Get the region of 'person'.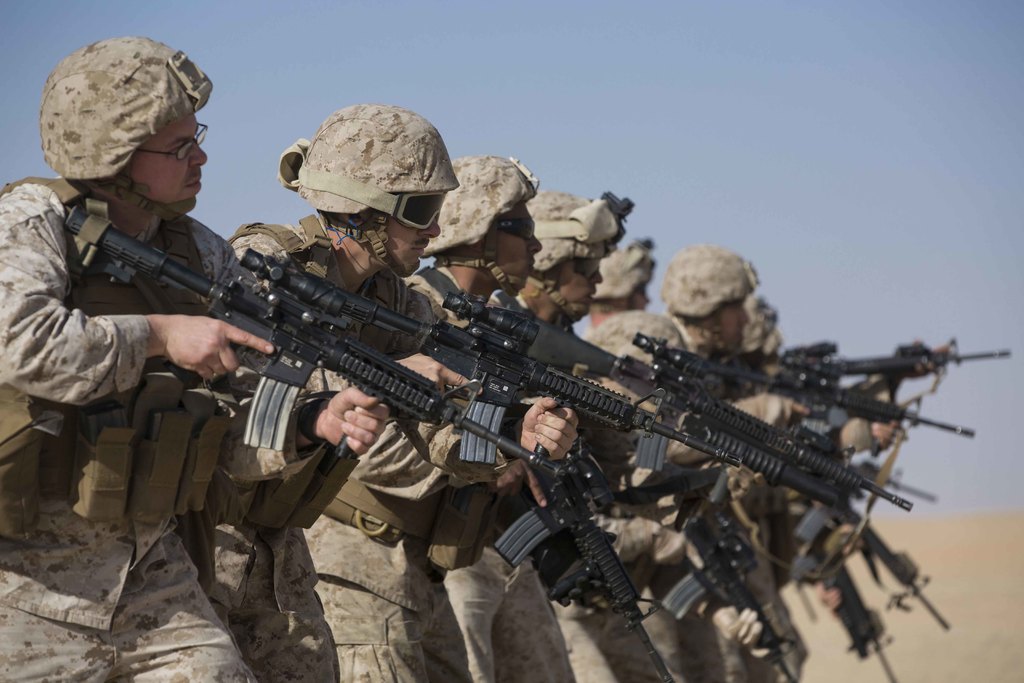
bbox=(588, 247, 660, 322).
